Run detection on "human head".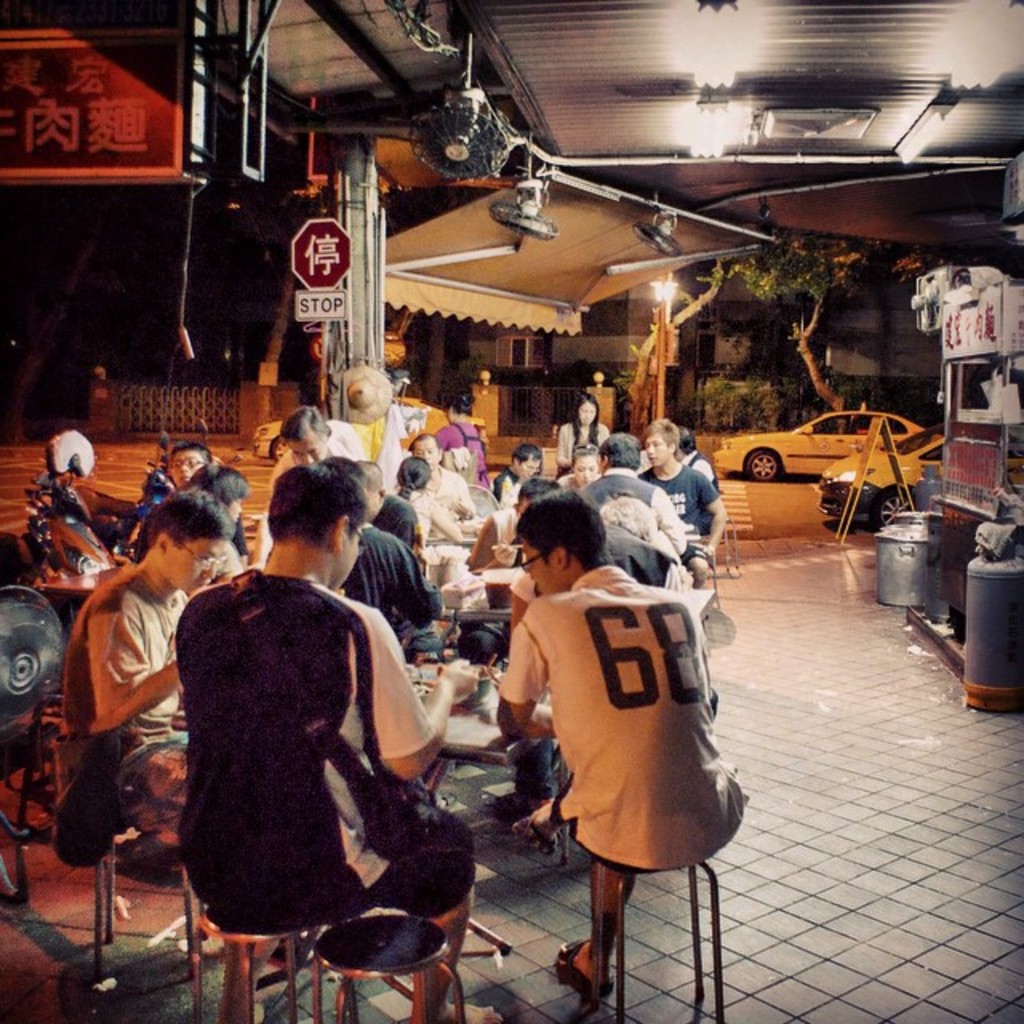
Result: box=[395, 458, 435, 498].
